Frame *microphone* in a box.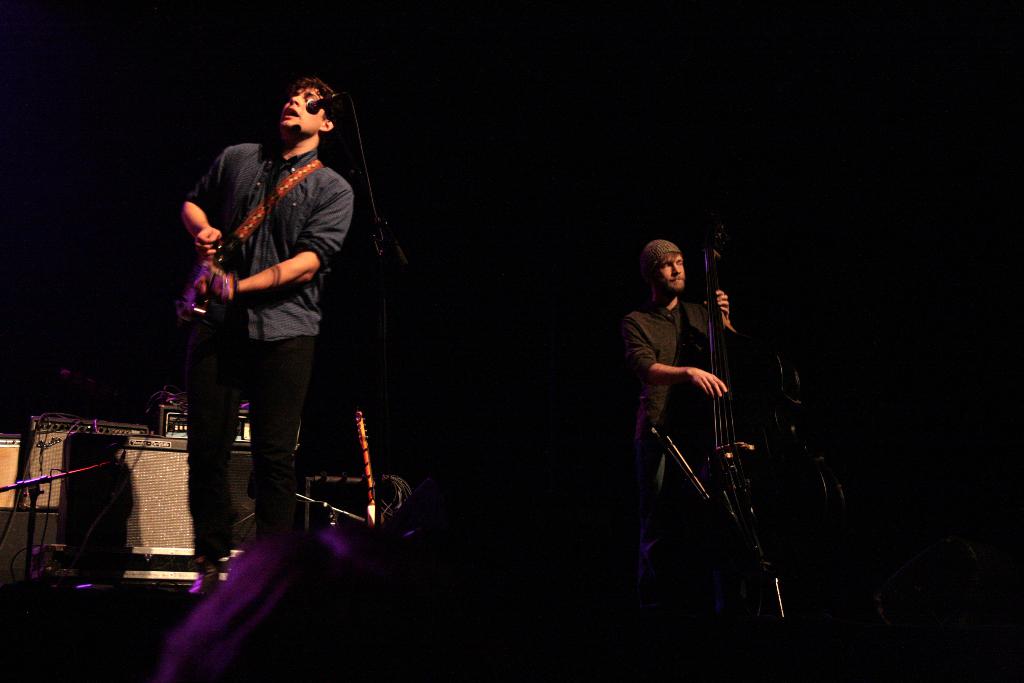
box=[304, 97, 341, 115].
